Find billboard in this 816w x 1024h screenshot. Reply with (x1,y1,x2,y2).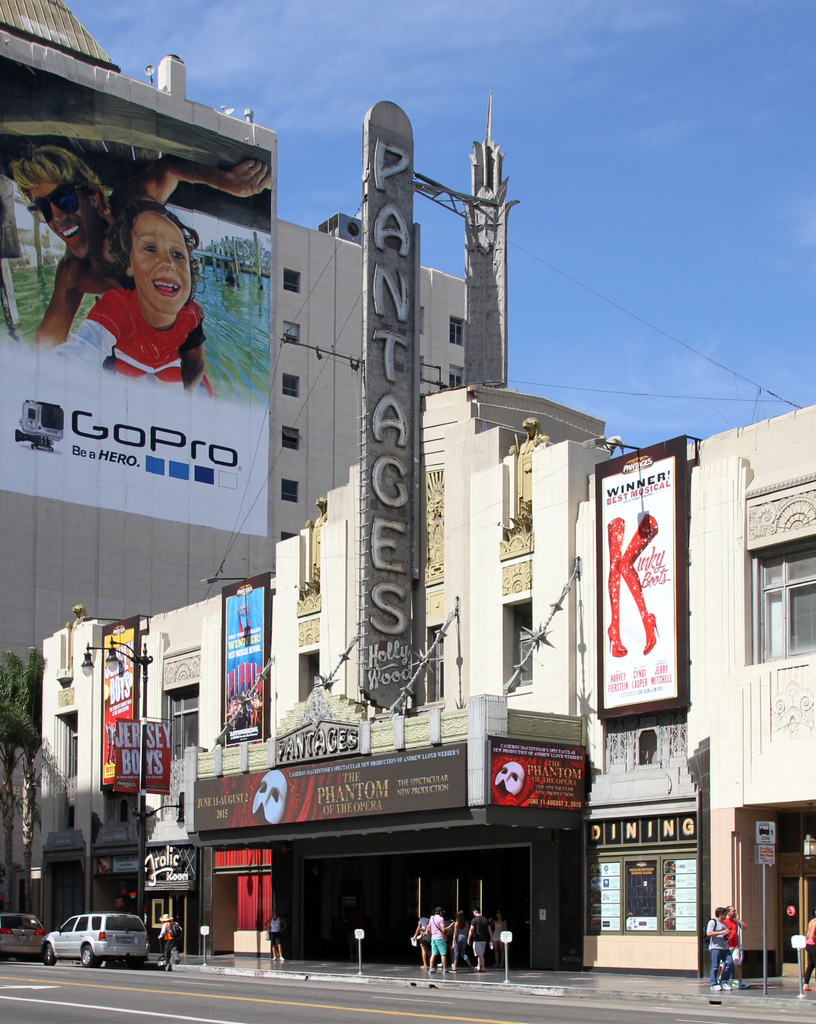
(594,447,689,701).
